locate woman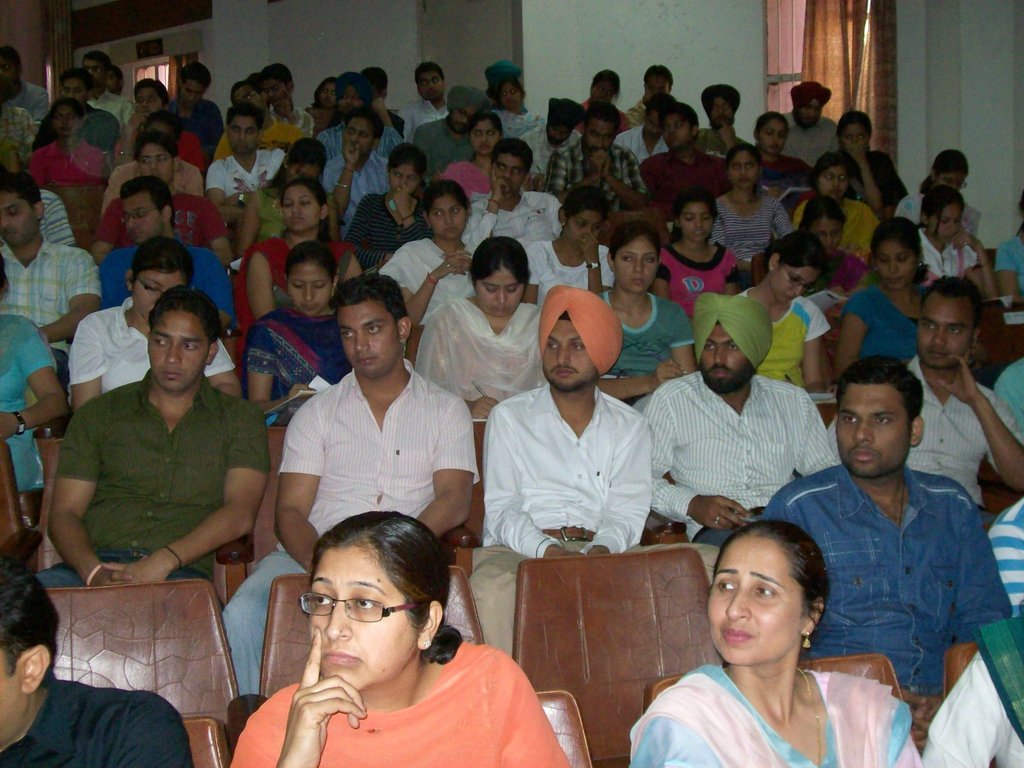
<region>705, 141, 787, 289</region>
